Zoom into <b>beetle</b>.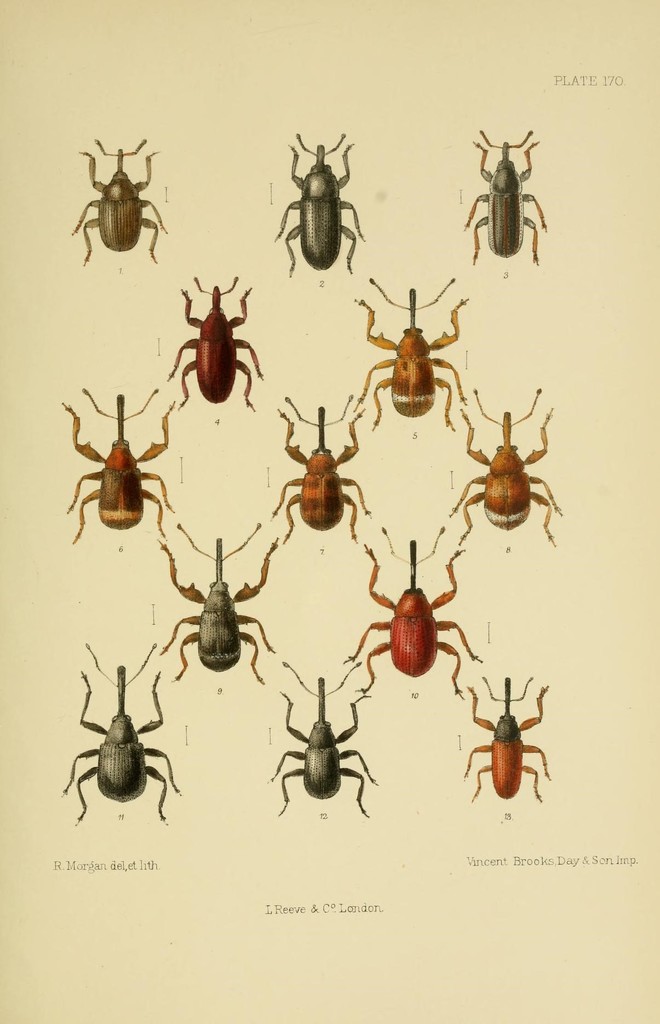
Zoom target: crop(63, 126, 170, 257).
